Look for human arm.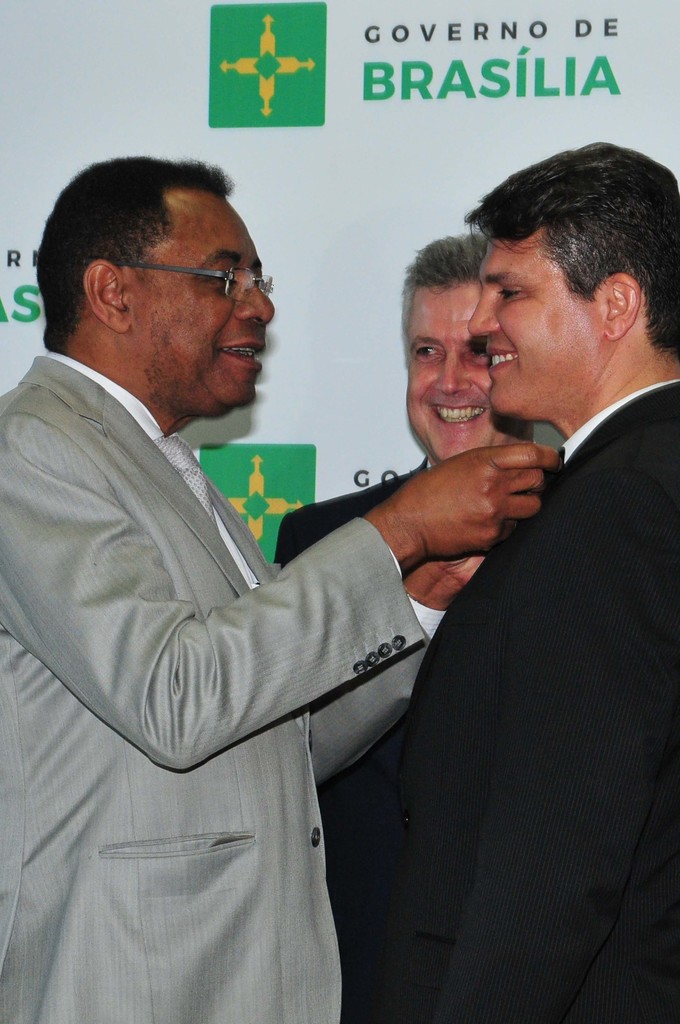
Found: l=0, t=392, r=566, b=773.
